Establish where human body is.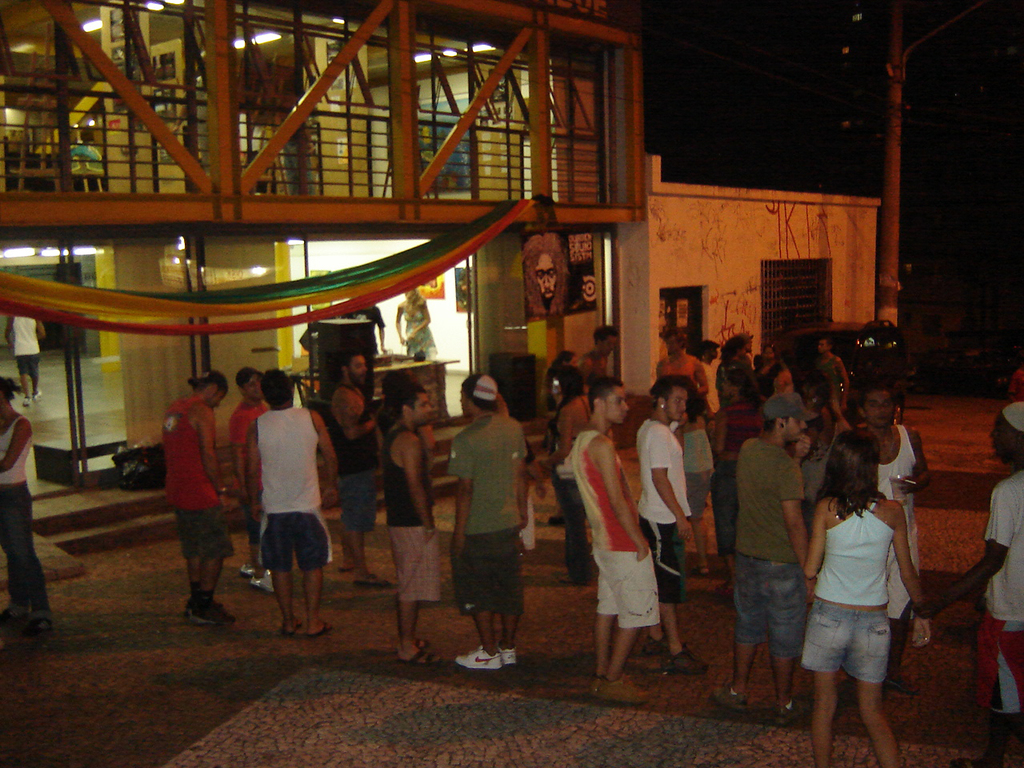
Established at (784, 415, 908, 762).
